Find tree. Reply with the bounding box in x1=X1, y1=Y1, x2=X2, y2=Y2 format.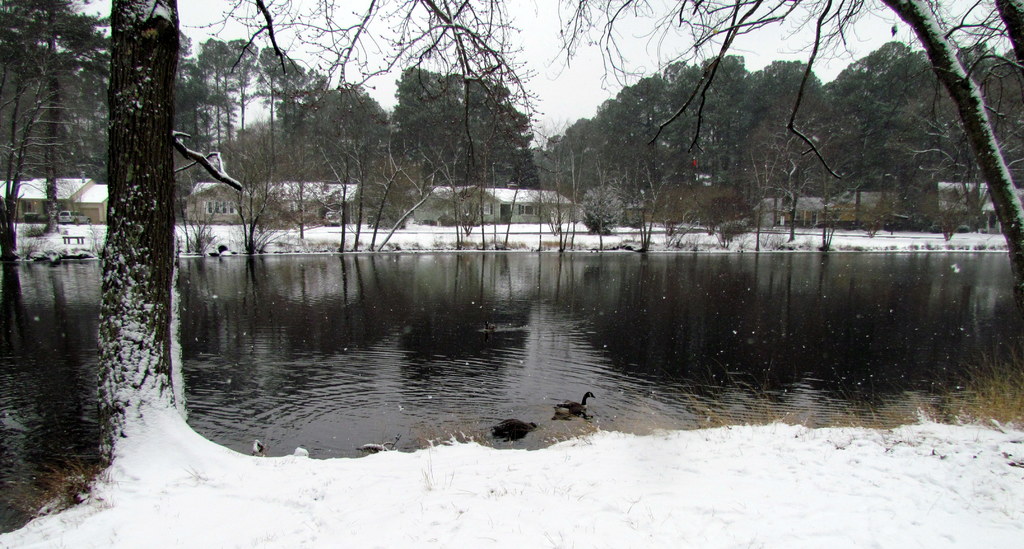
x1=289, y1=55, x2=332, y2=154.
